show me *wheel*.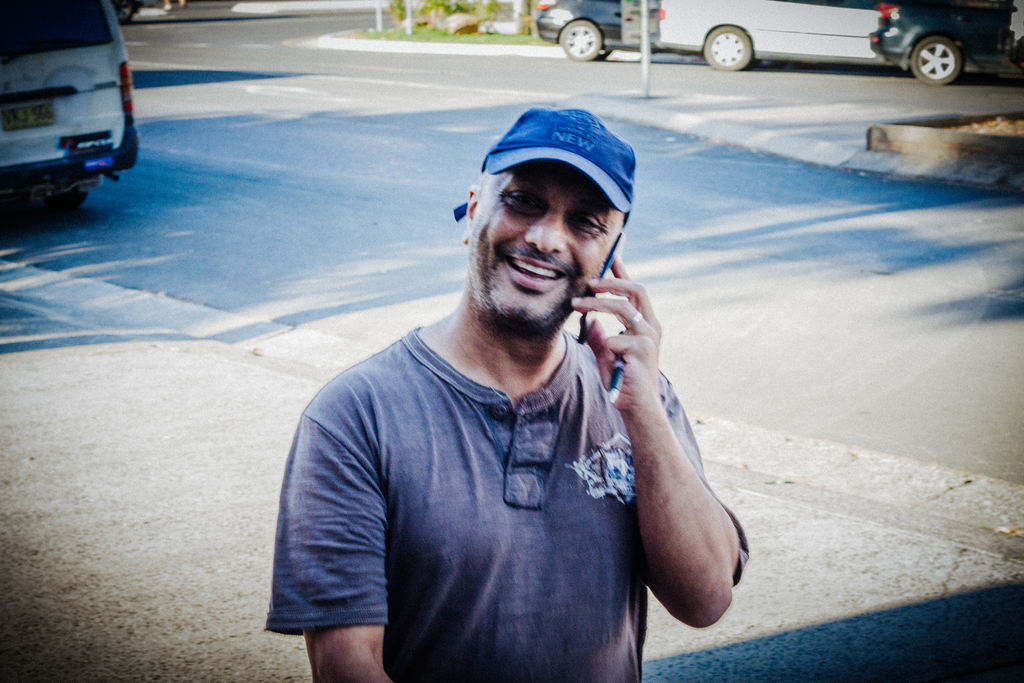
*wheel* is here: Rect(47, 190, 87, 211).
